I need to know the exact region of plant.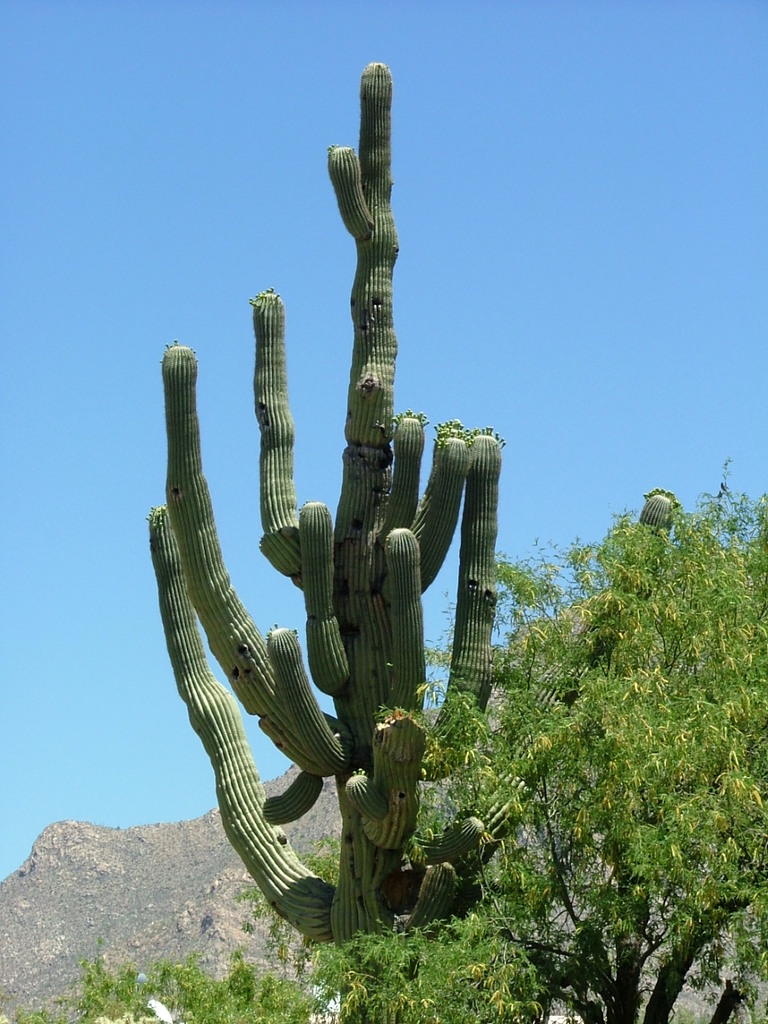
Region: Rect(387, 492, 767, 1022).
